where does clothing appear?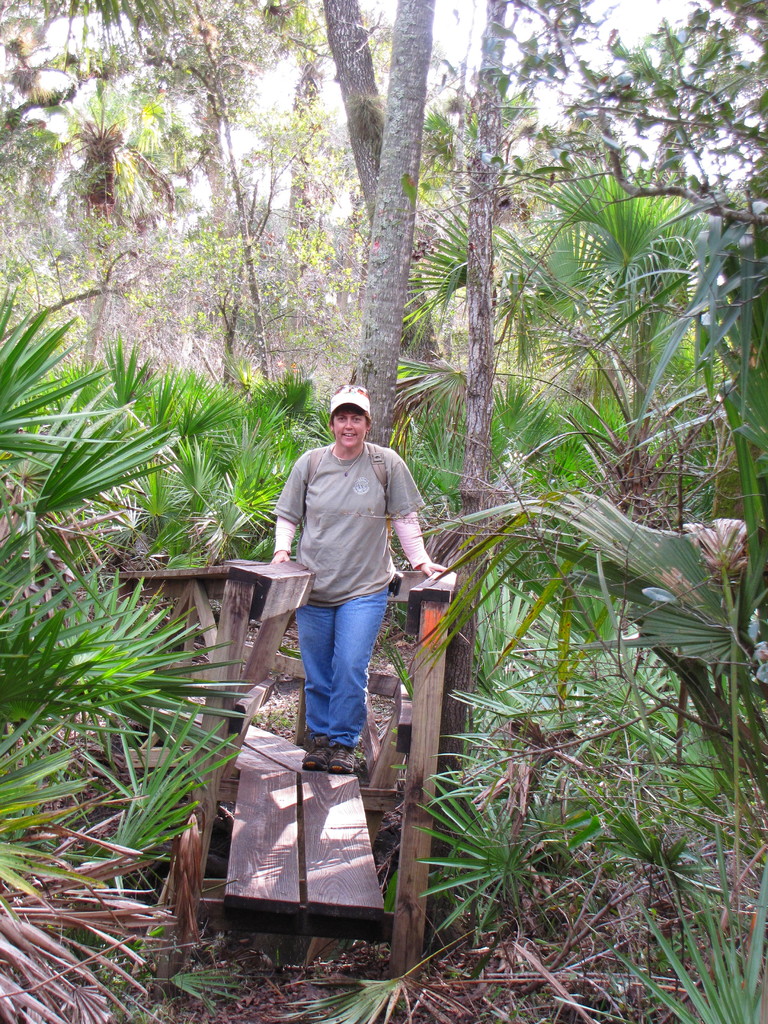
Appears at bbox(296, 586, 388, 750).
